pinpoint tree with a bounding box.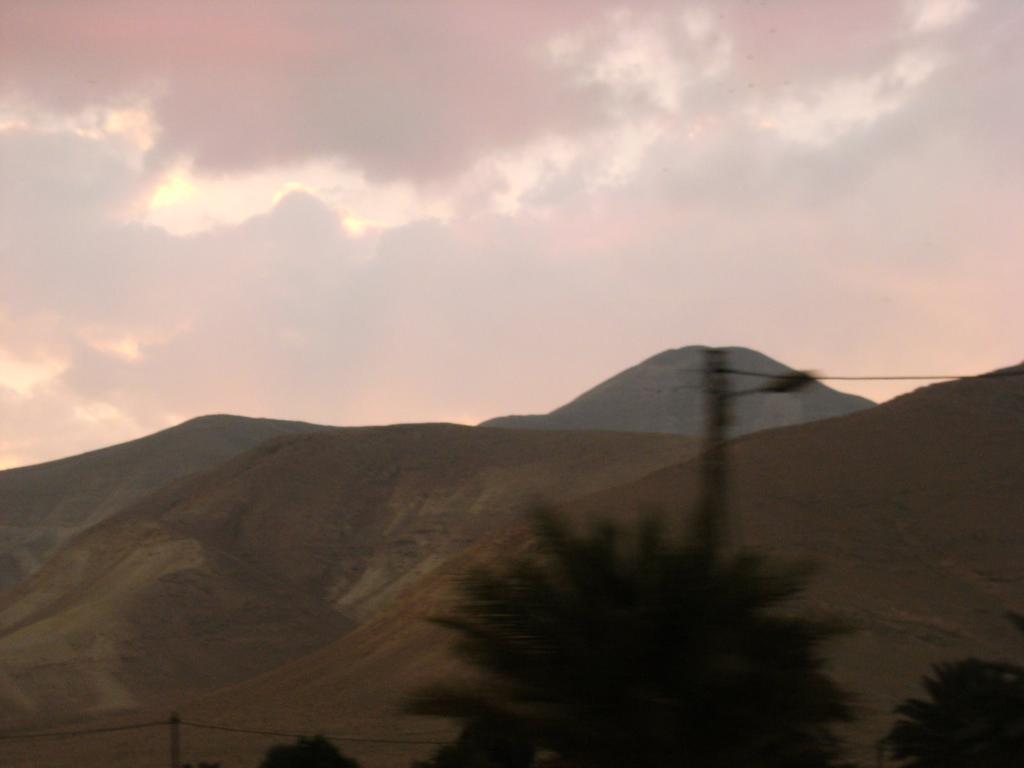
{"x1": 397, "y1": 501, "x2": 863, "y2": 767}.
